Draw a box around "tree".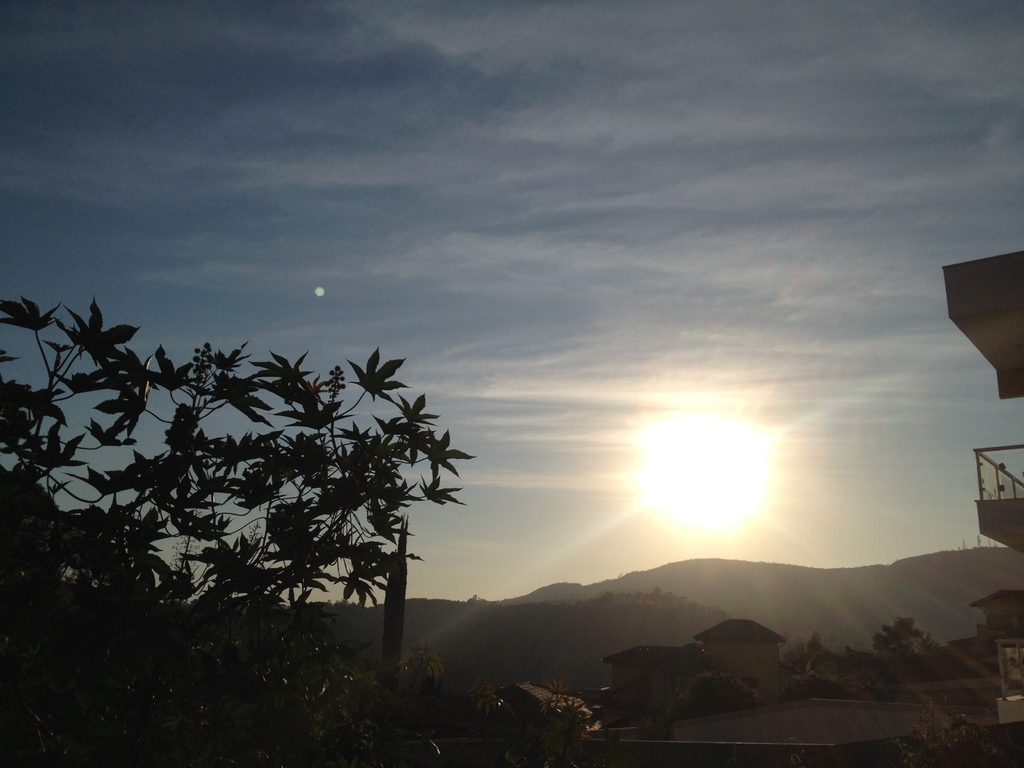
left=0, top=294, right=478, bottom=767.
